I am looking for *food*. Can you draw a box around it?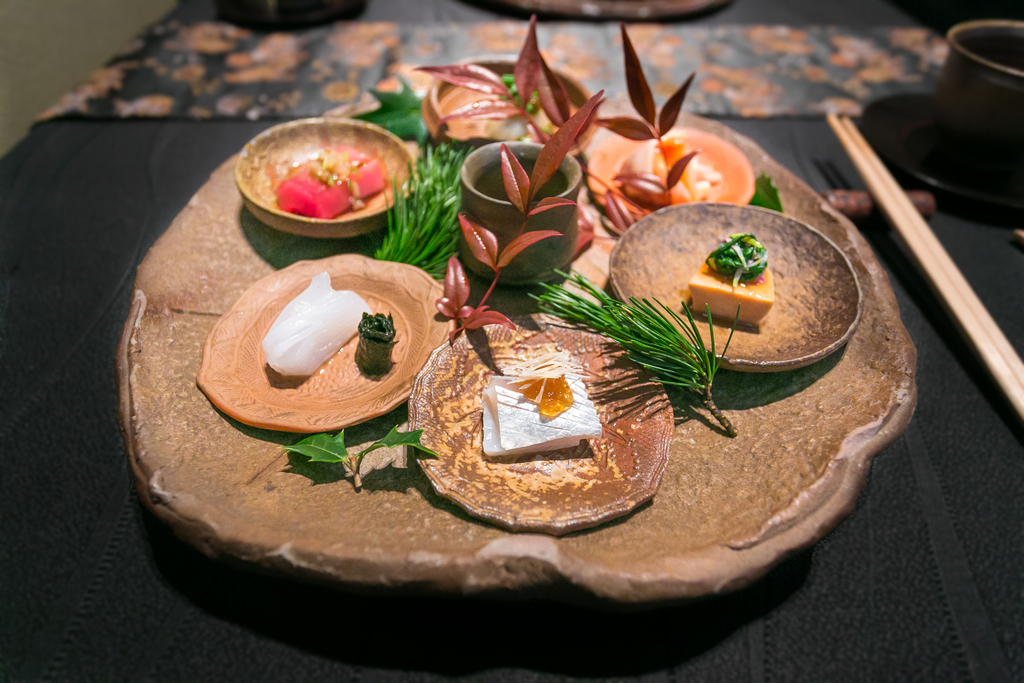
Sure, the bounding box is pyautogui.locateOnScreen(252, 269, 377, 383).
